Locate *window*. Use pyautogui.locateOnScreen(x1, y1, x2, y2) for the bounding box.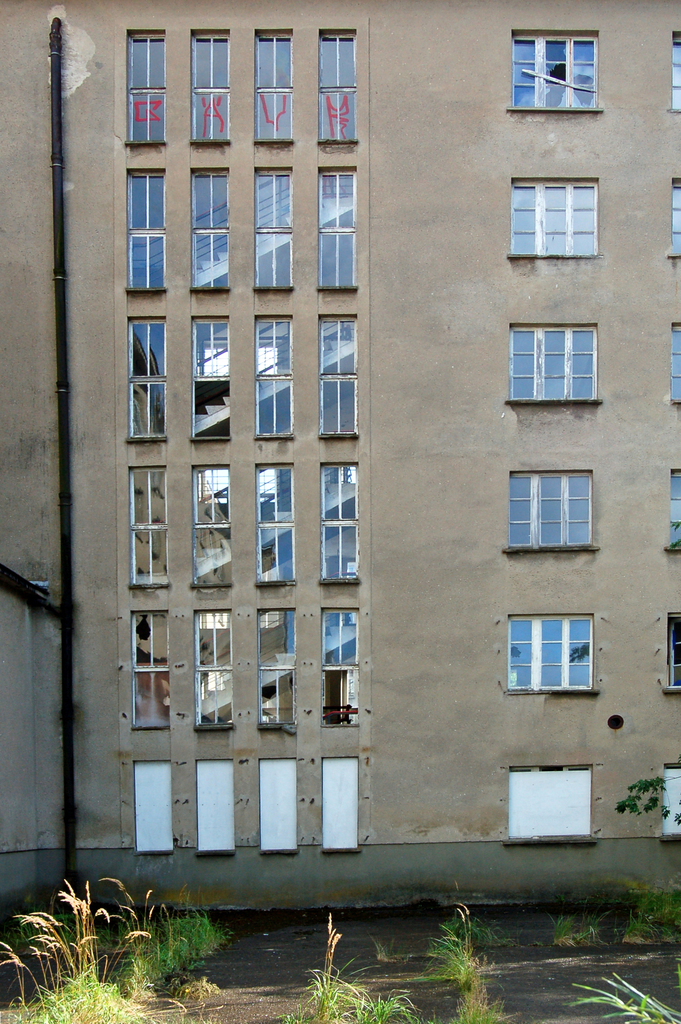
pyautogui.locateOnScreen(666, 33, 680, 115).
